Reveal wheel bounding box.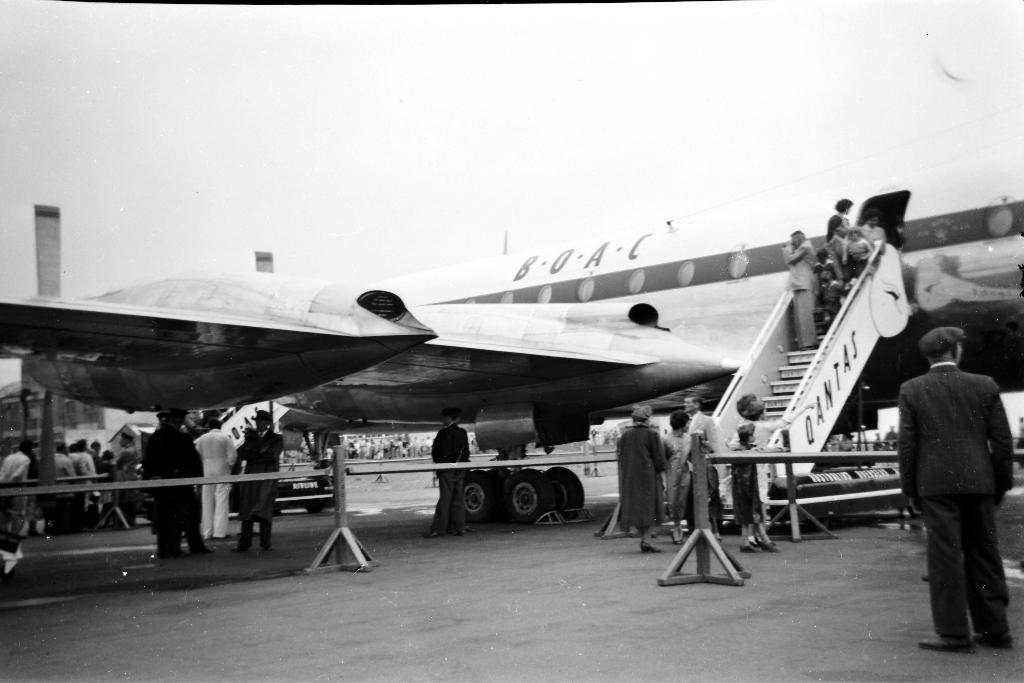
Revealed: bbox(545, 466, 584, 522).
